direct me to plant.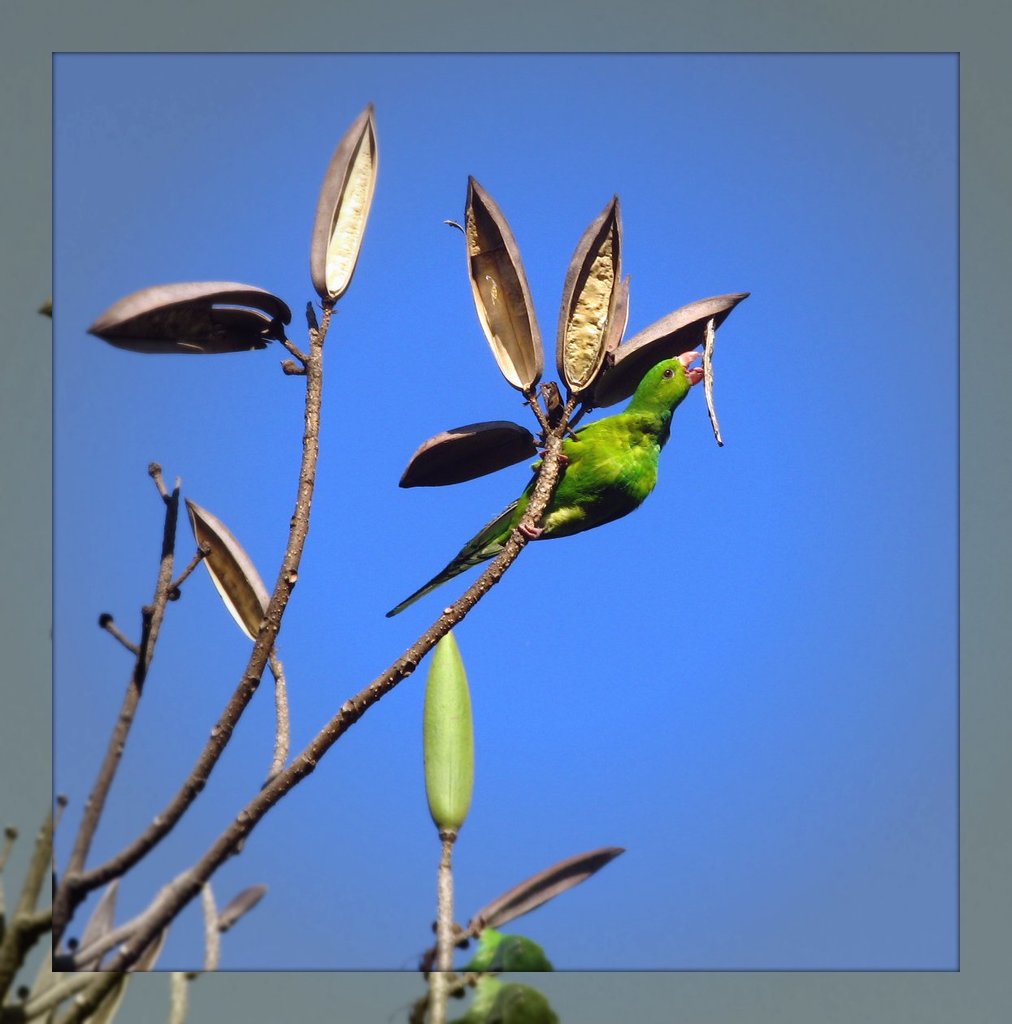
Direction: region(0, 98, 750, 1023).
